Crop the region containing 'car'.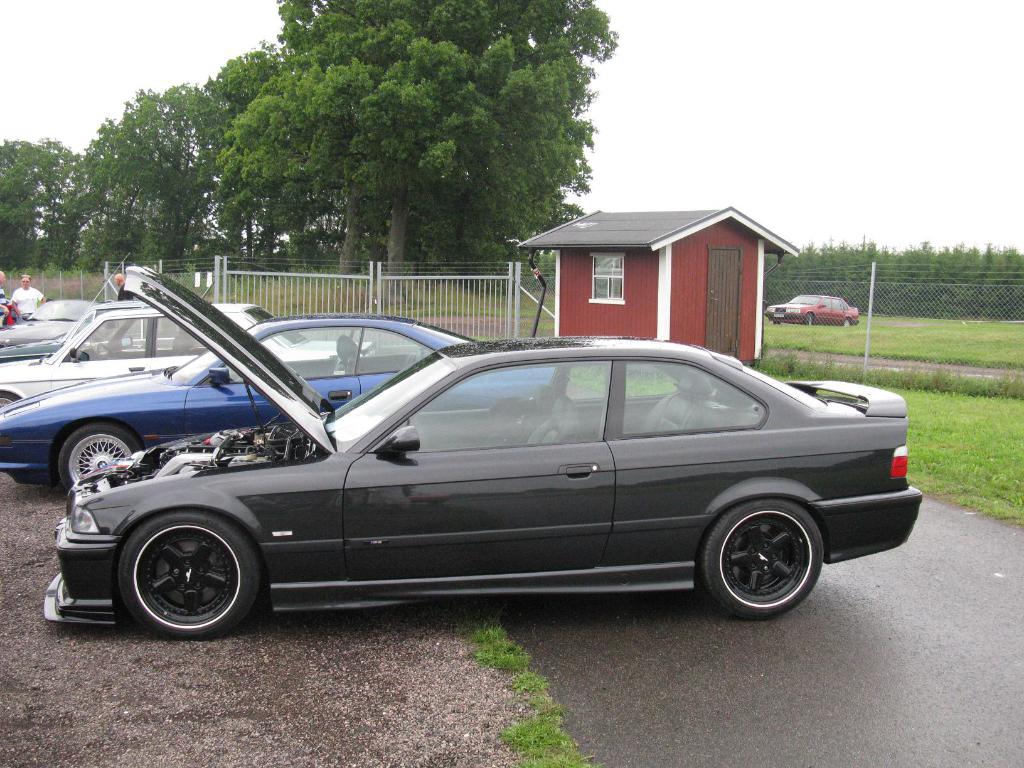
Crop region: (x1=0, y1=297, x2=179, y2=360).
